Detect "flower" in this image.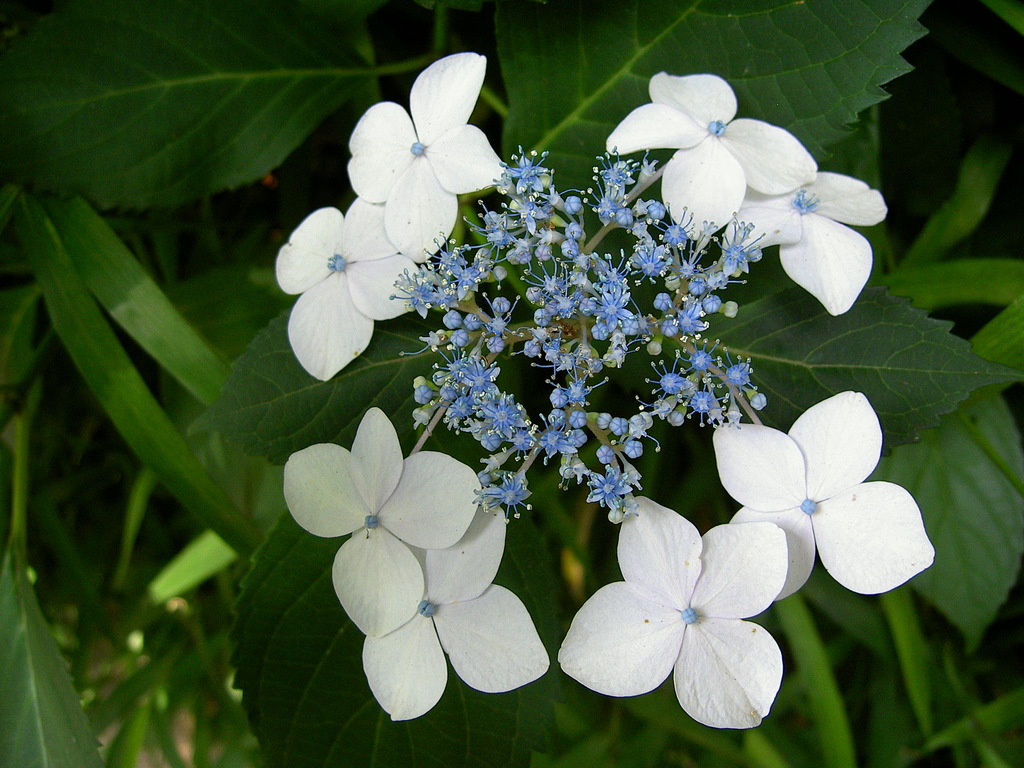
Detection: l=610, t=69, r=819, b=245.
